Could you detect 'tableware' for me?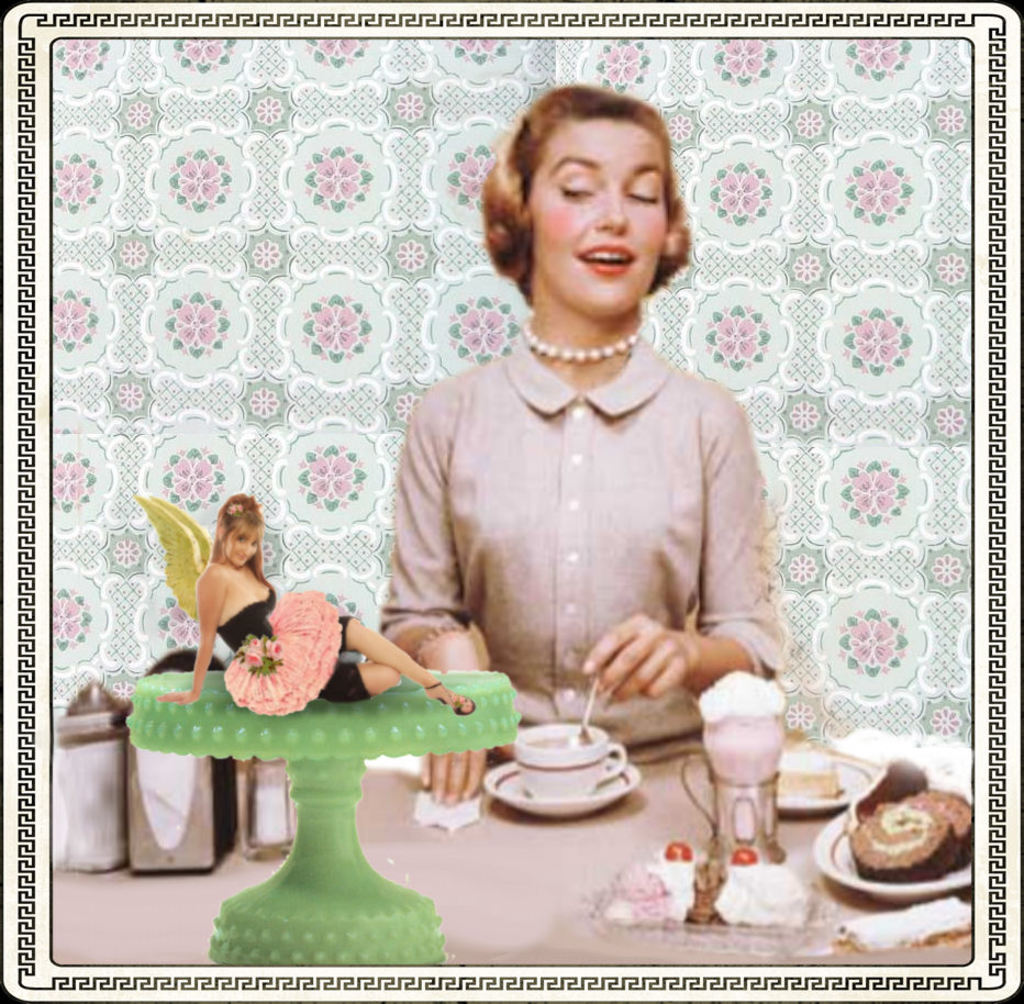
Detection result: crop(682, 711, 792, 864).
